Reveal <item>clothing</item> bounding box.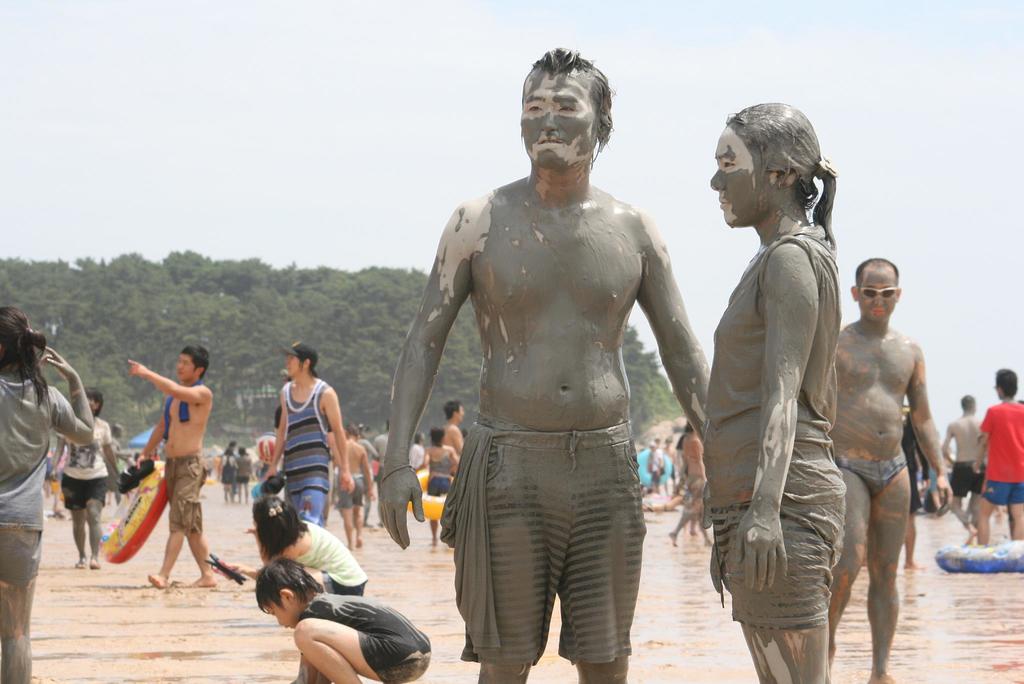
Revealed: [0,372,75,586].
